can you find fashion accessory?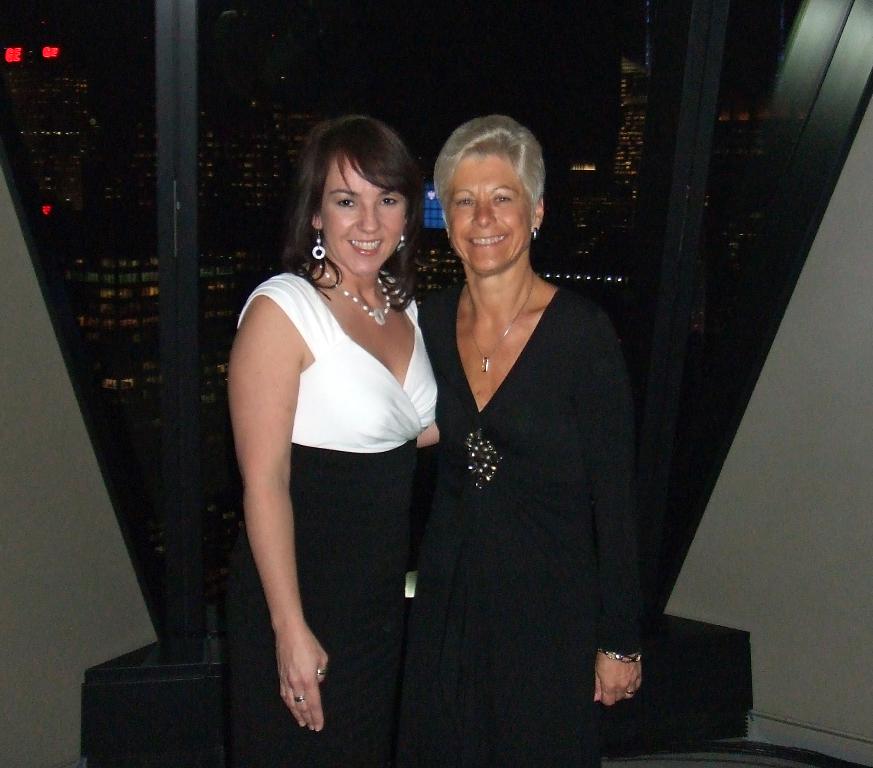
Yes, bounding box: region(465, 265, 537, 372).
